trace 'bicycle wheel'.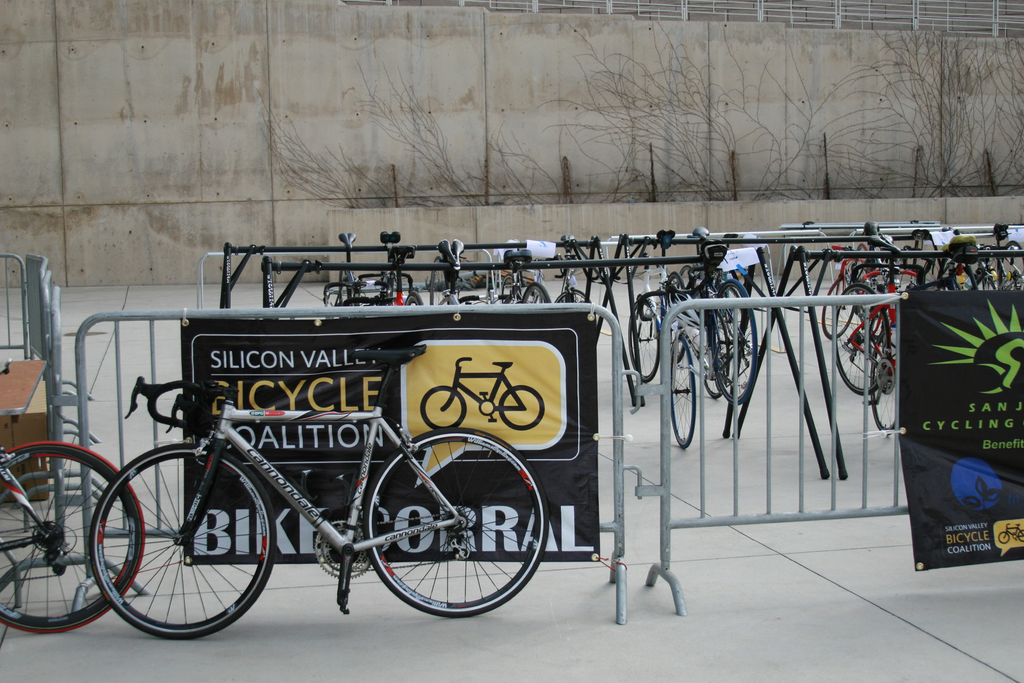
Traced to [x1=868, y1=323, x2=899, y2=435].
